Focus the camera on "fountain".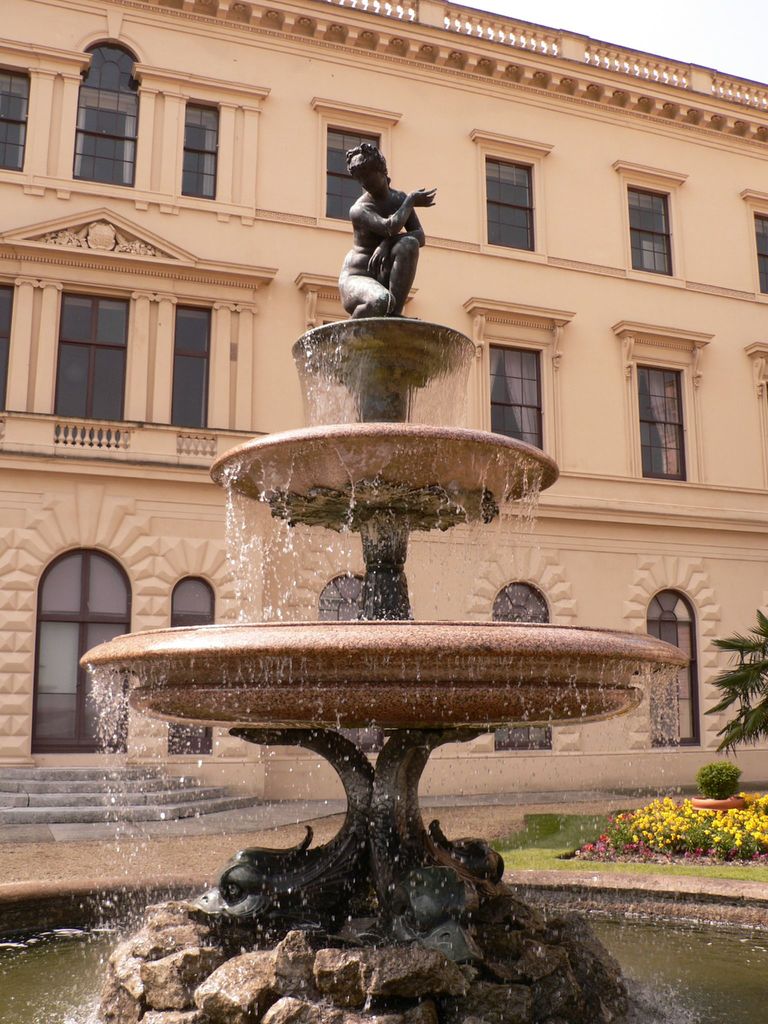
Focus region: select_region(0, 144, 767, 1023).
